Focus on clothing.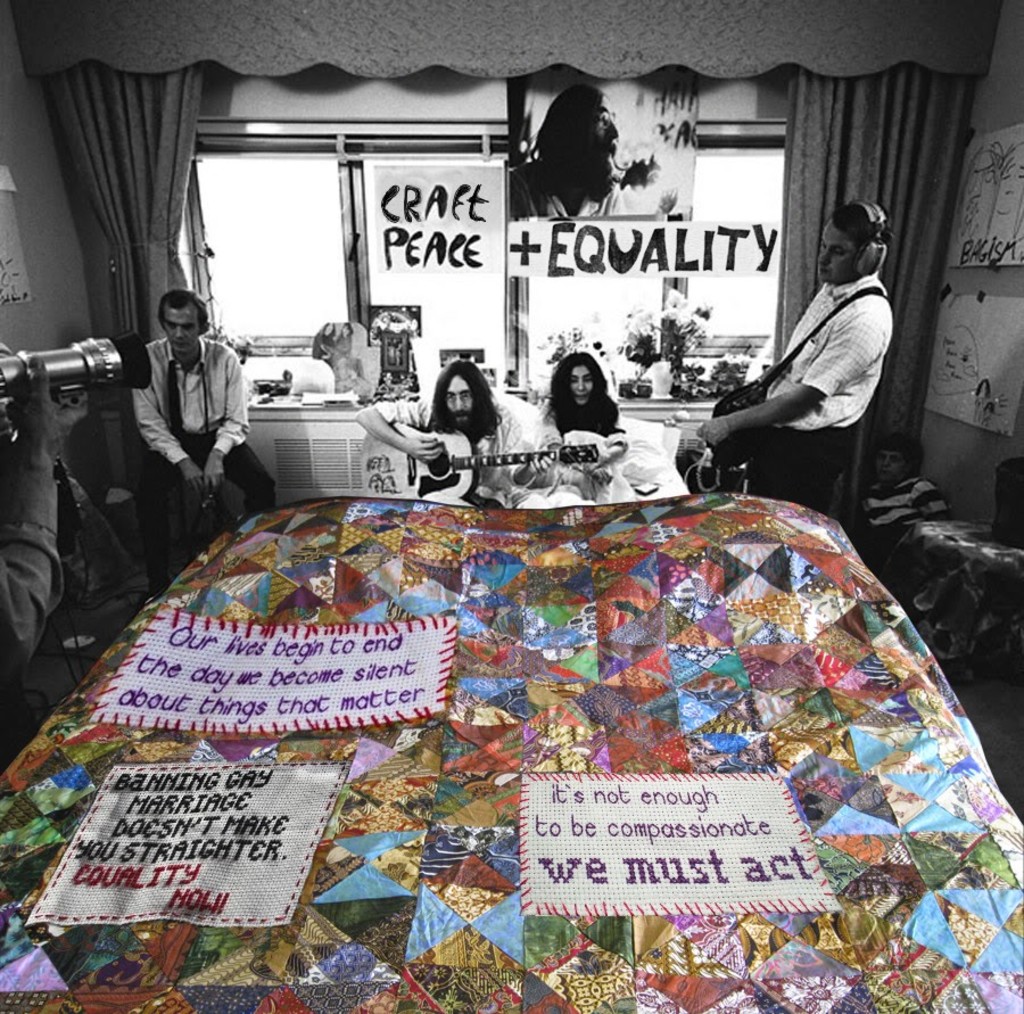
Focused at x1=377 y1=397 x2=542 y2=508.
